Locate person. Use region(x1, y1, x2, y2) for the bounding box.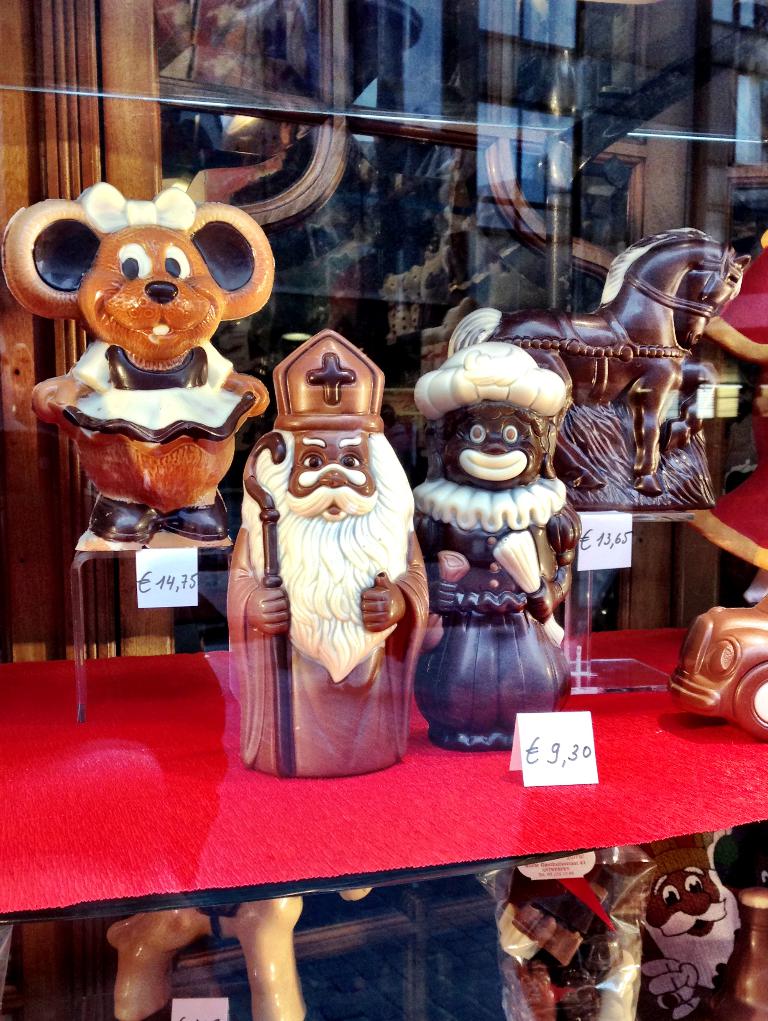
region(636, 864, 743, 1020).
